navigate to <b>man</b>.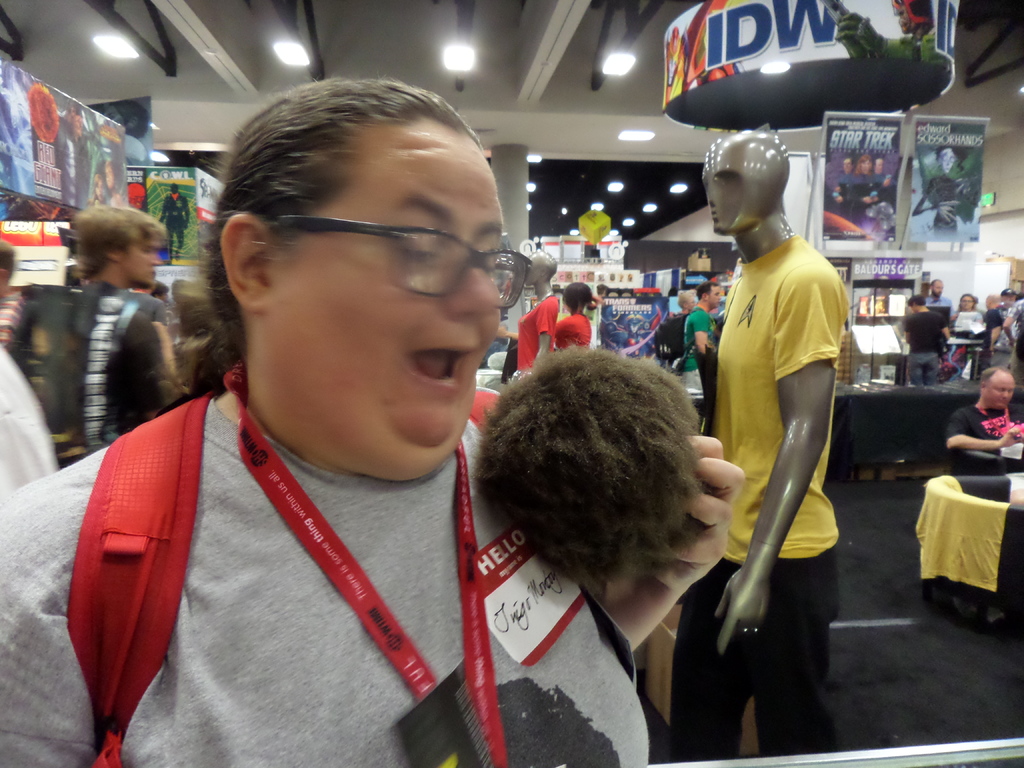
Navigation target: 0,234,31,347.
